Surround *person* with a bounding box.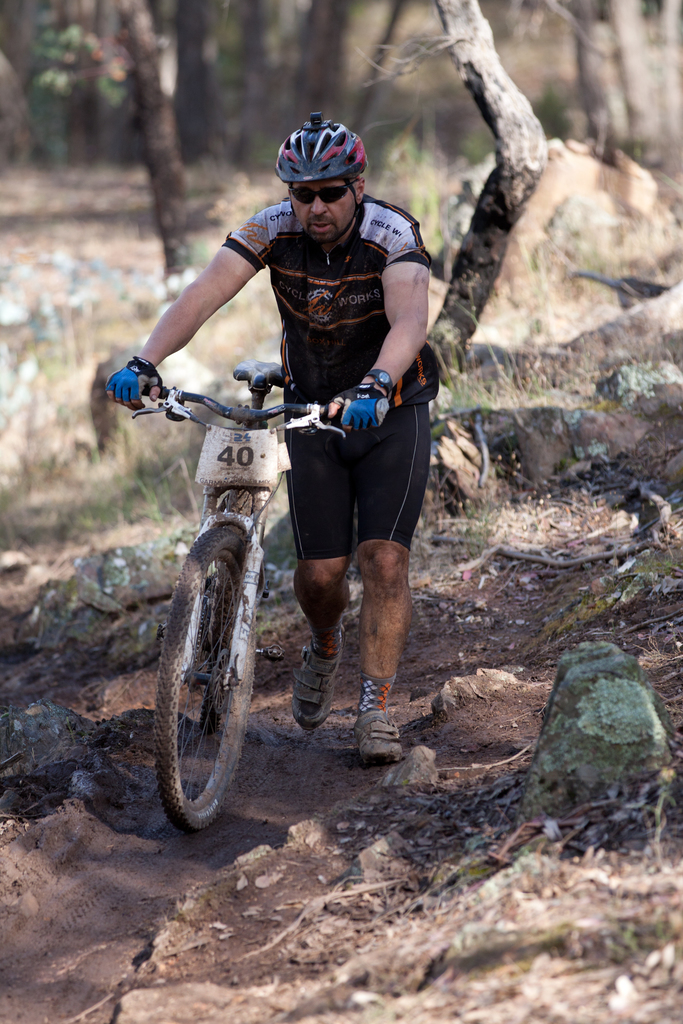
144 140 442 592.
